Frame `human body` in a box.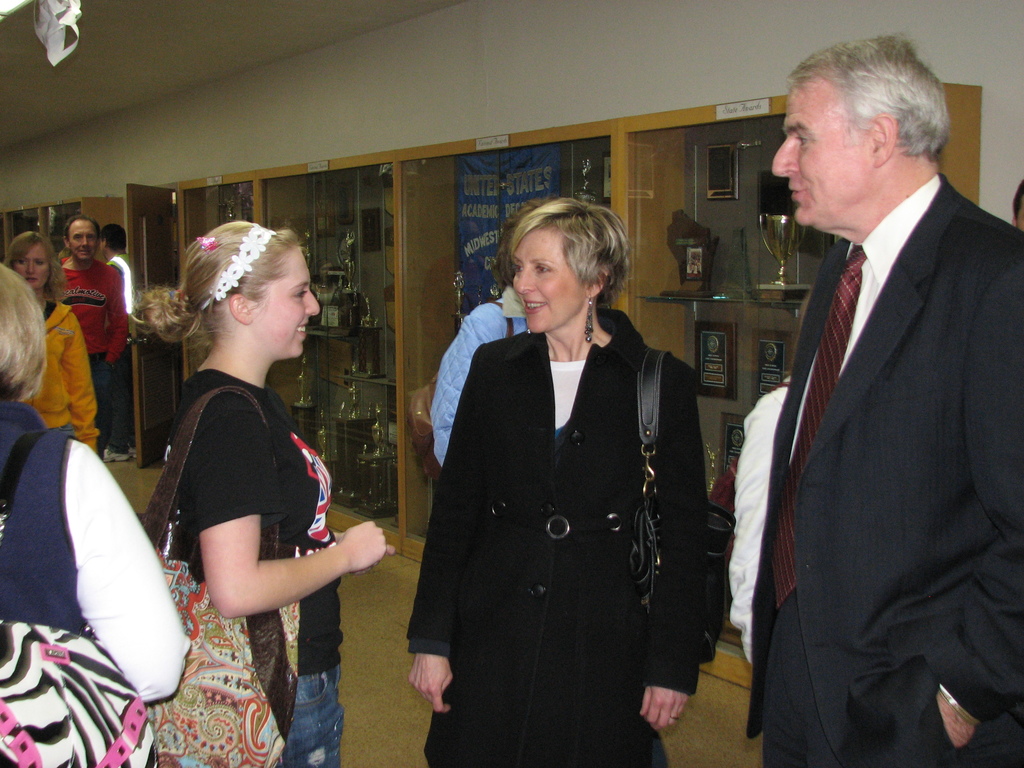
bbox=(0, 400, 201, 767).
